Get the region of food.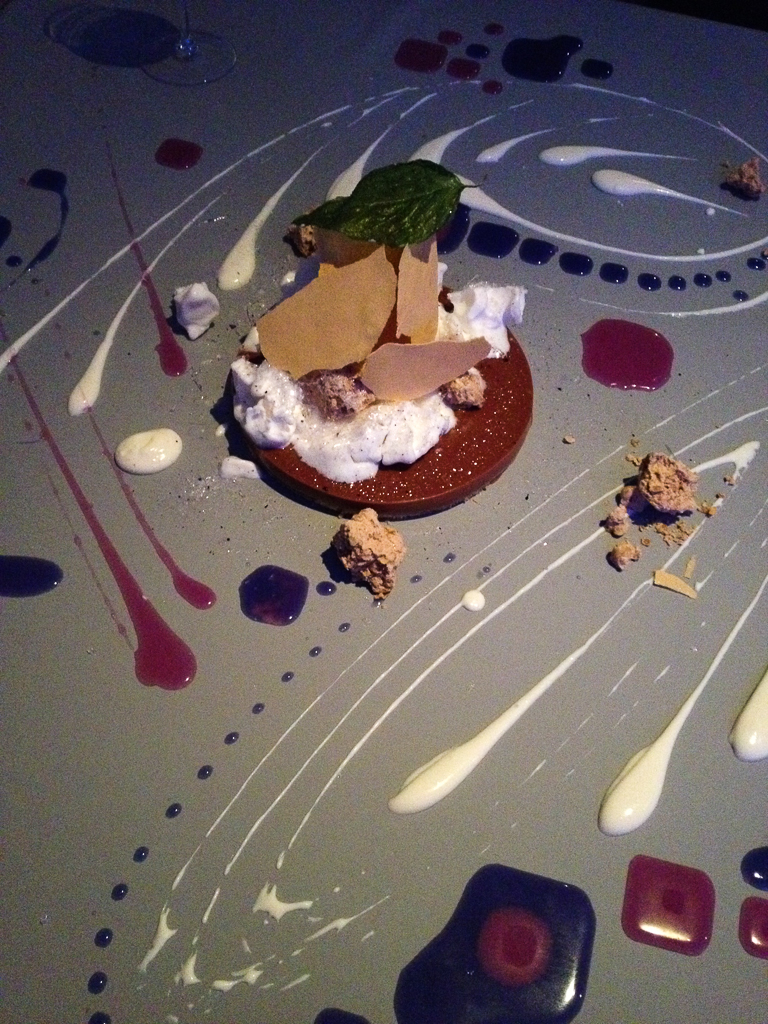
648,361,767,606.
